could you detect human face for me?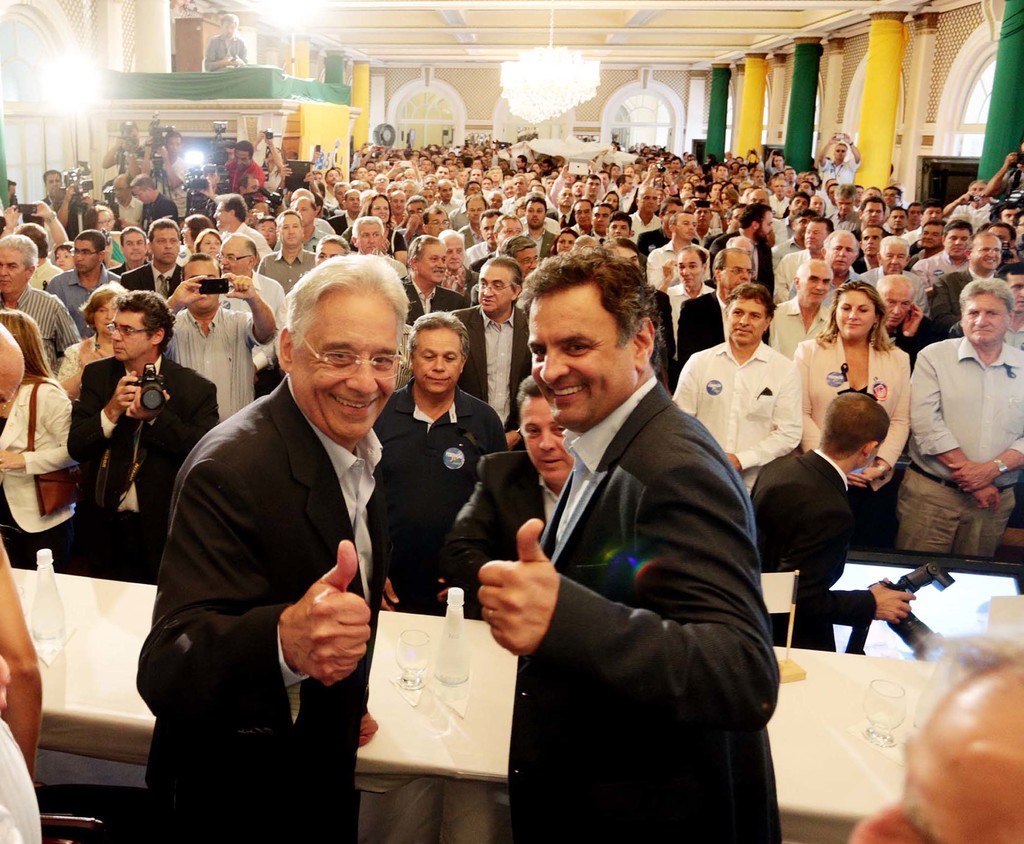
Detection result: 47,175,61,194.
